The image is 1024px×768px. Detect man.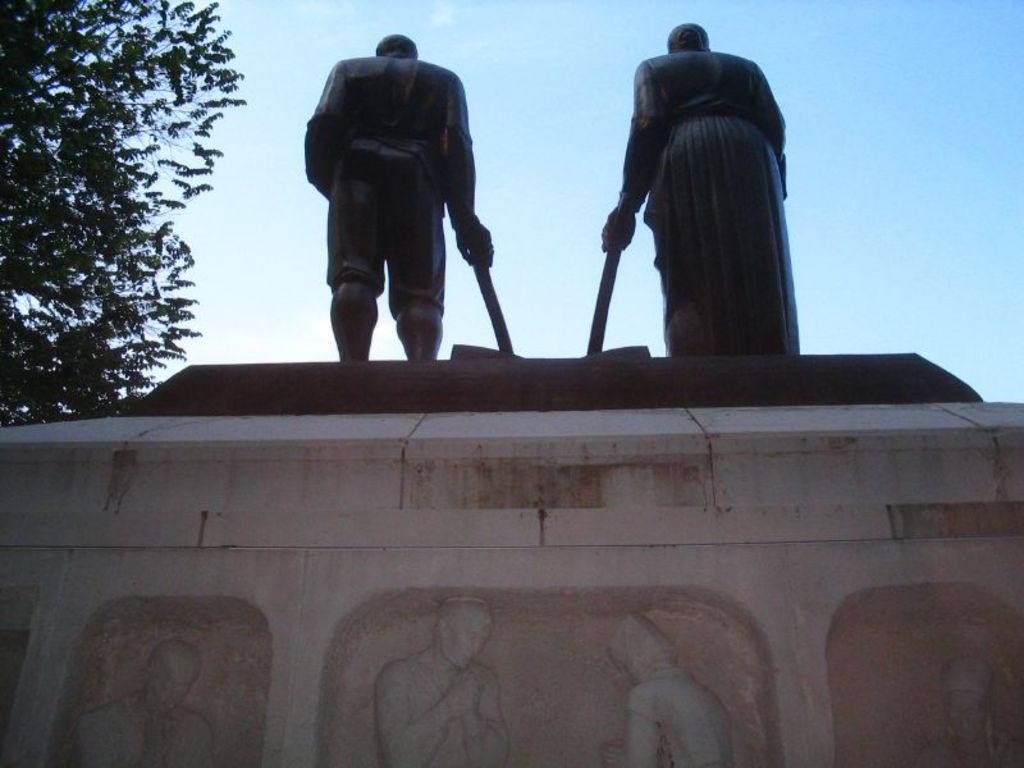
Detection: (left=296, top=37, right=504, bottom=381).
